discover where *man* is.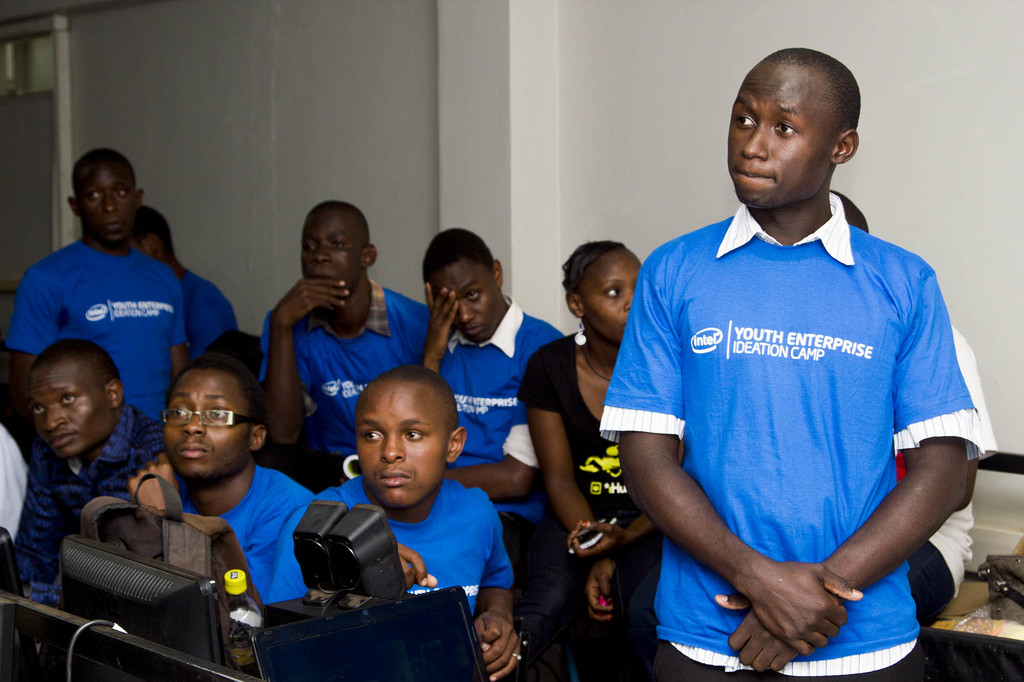
Discovered at (left=255, top=202, right=419, bottom=488).
